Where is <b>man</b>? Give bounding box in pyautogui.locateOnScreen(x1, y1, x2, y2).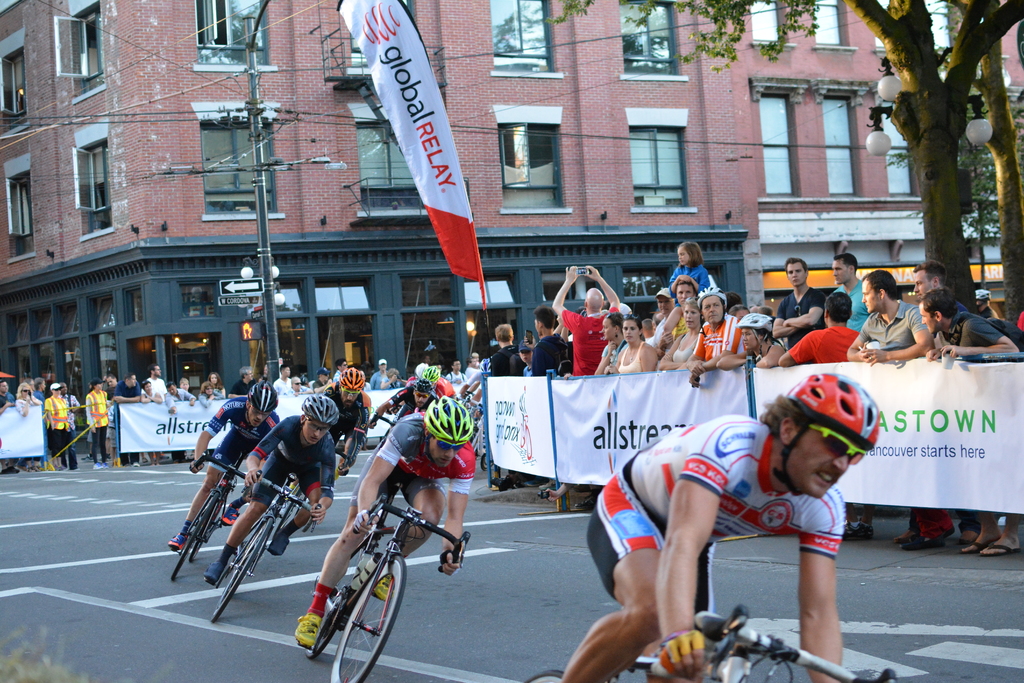
pyautogui.locateOnScreen(681, 288, 747, 376).
